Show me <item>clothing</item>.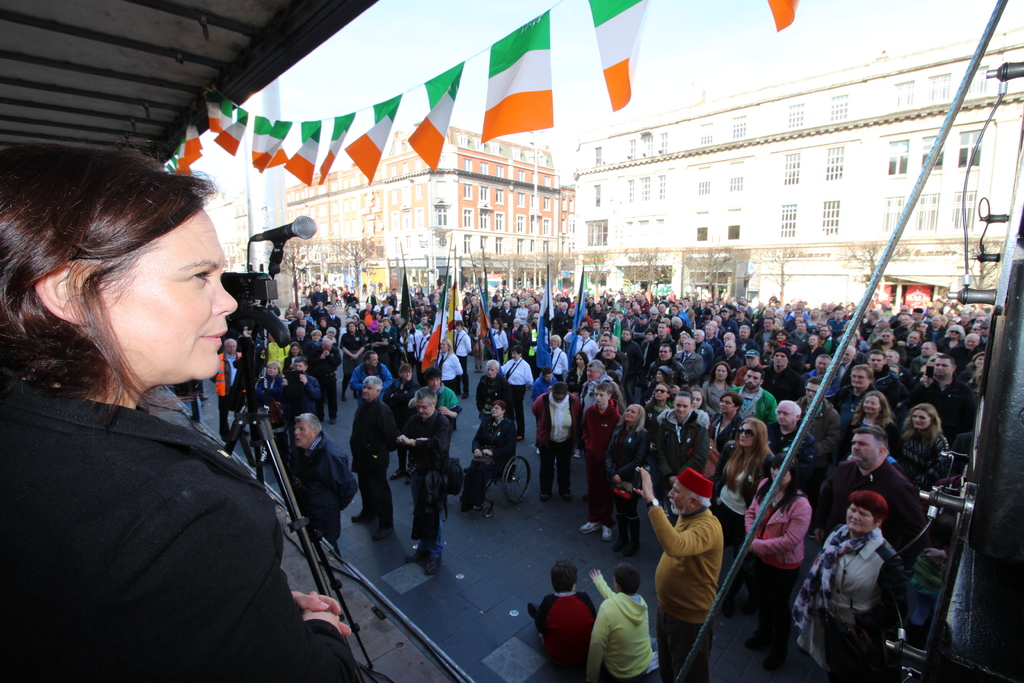
<item>clothing</item> is here: {"left": 789, "top": 394, "right": 851, "bottom": 478}.
